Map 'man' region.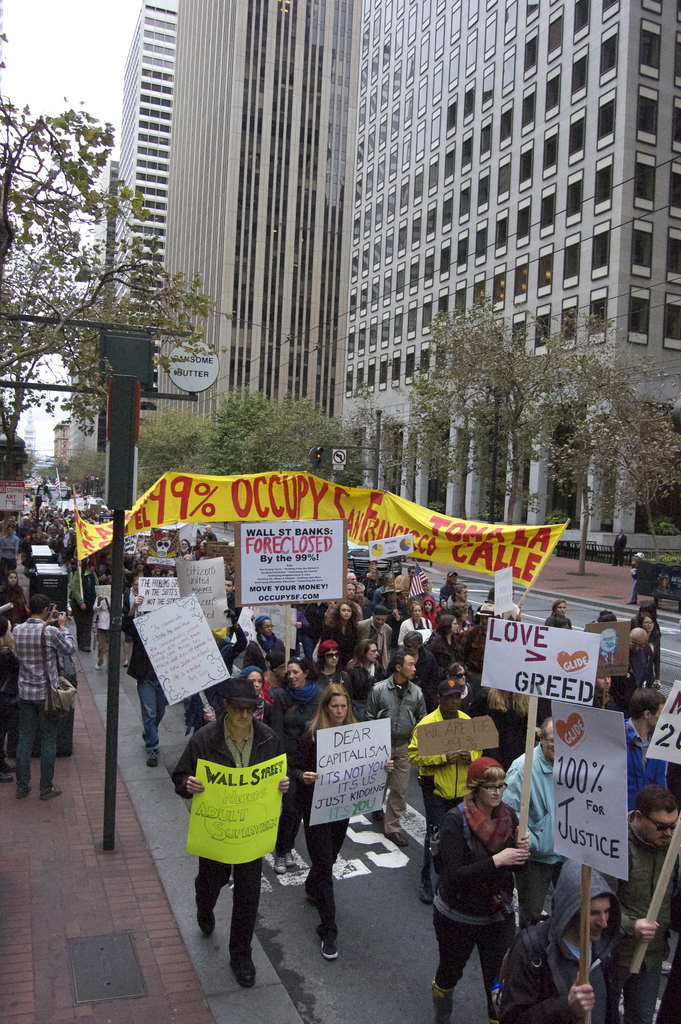
Mapped to <box>496,857,623,1023</box>.
